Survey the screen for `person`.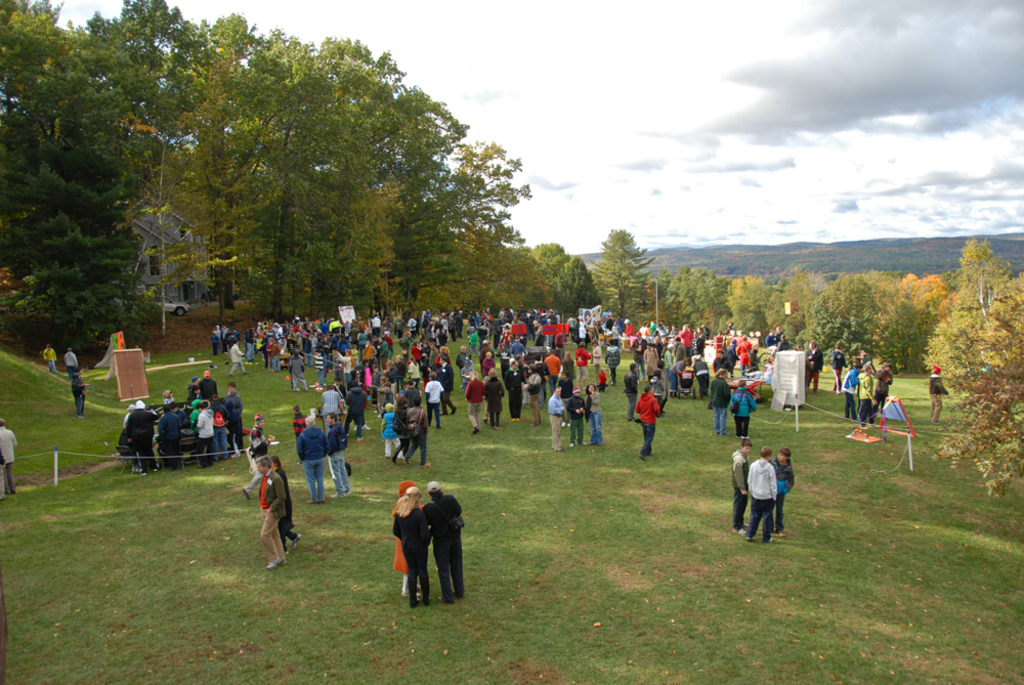
Survey found: left=229, top=338, right=245, bottom=373.
